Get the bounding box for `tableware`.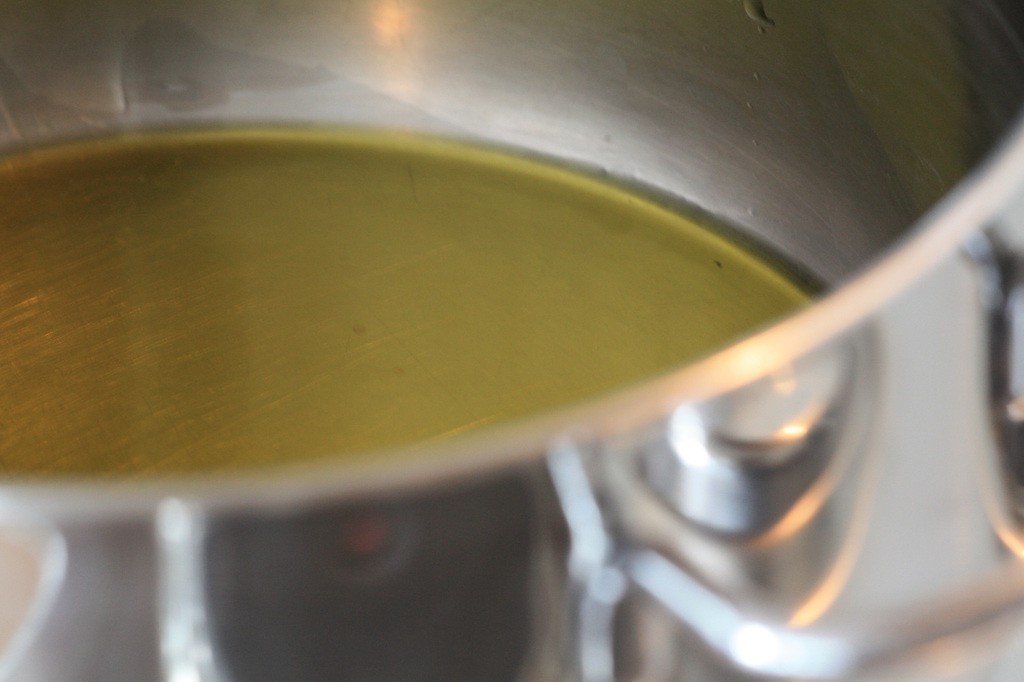
(x1=74, y1=35, x2=939, y2=649).
